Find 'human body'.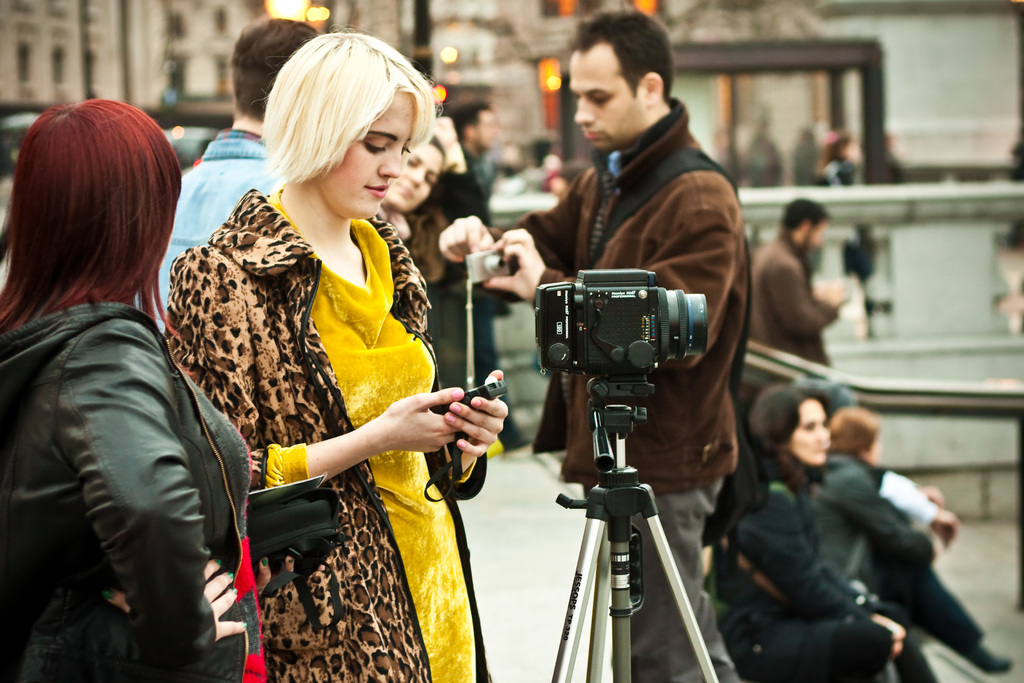
438/145/531/449.
